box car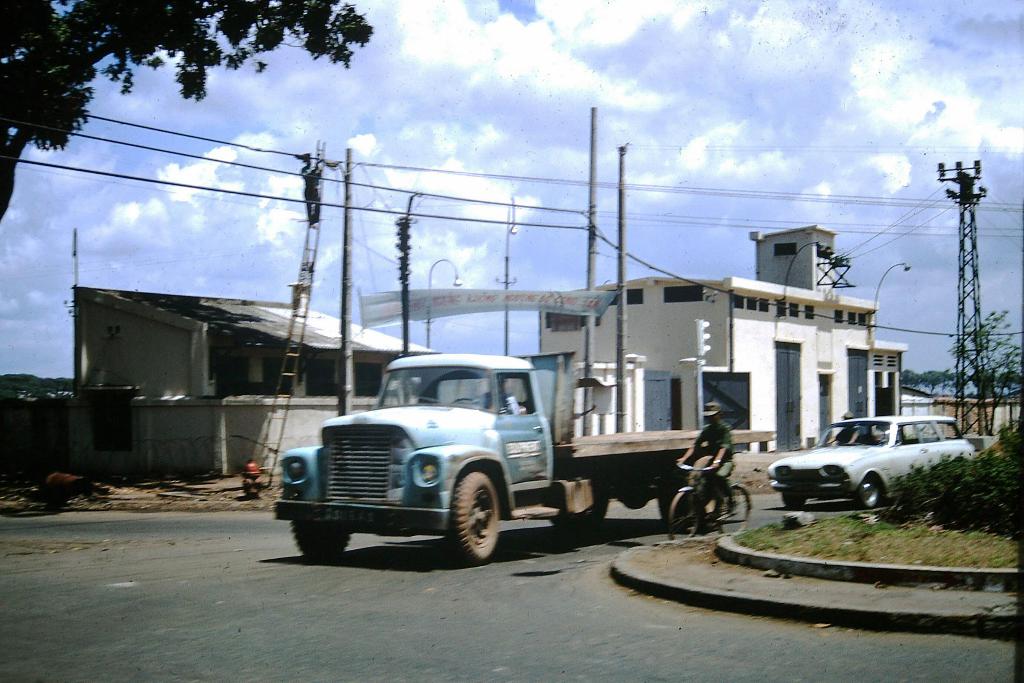
<box>769,415,988,512</box>
